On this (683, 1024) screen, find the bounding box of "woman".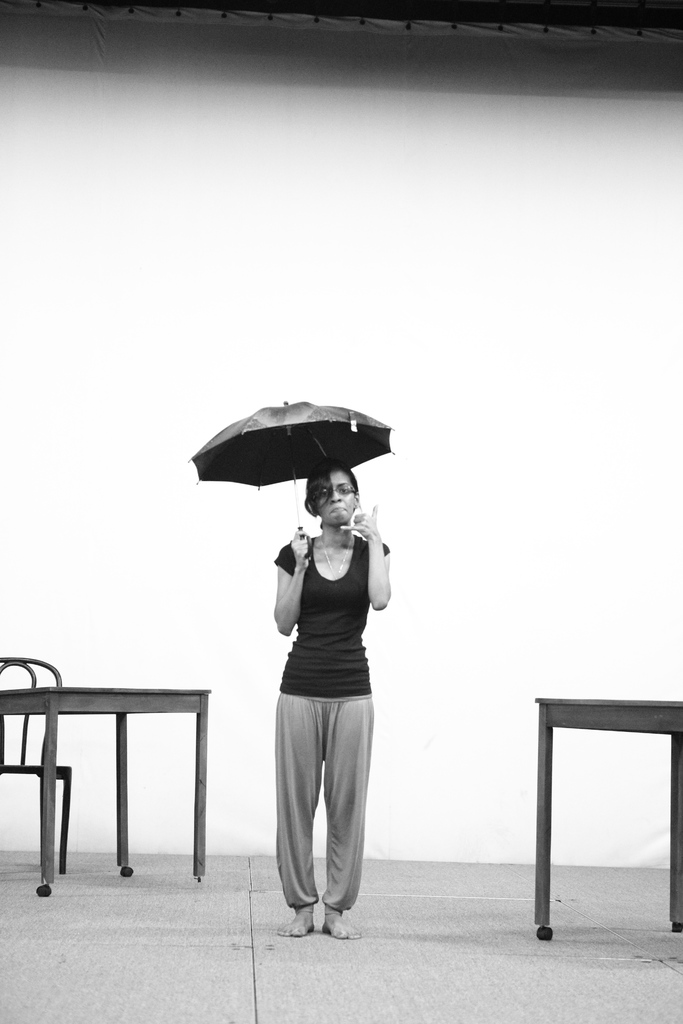
Bounding box: detection(272, 461, 387, 945).
